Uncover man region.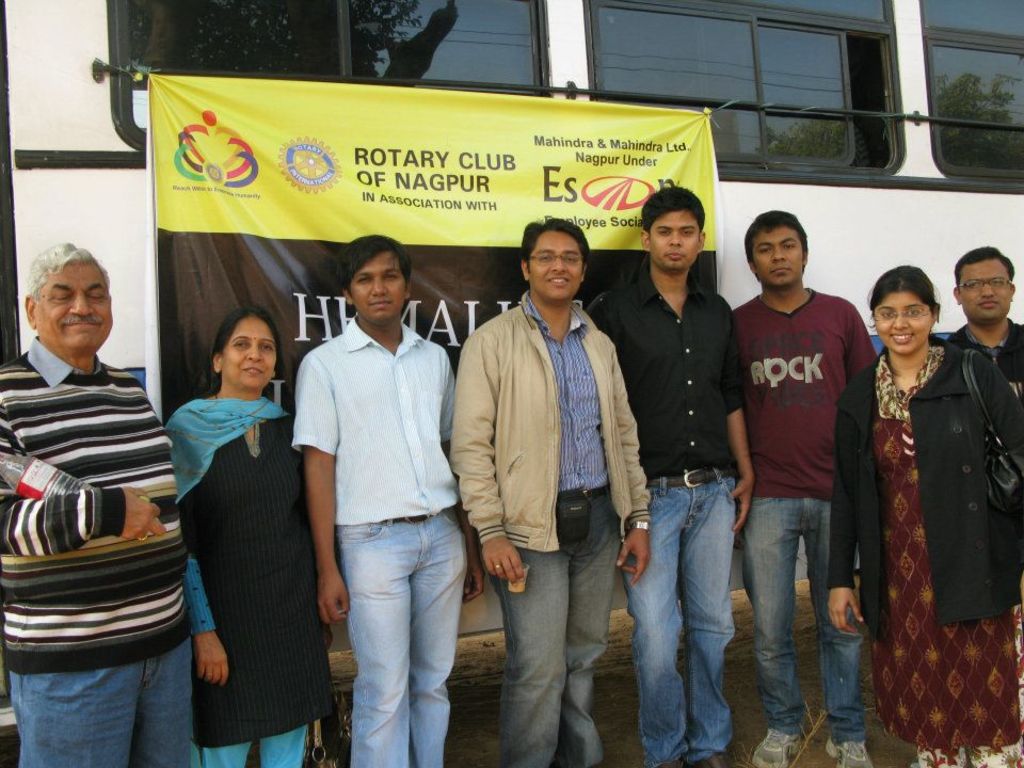
Uncovered: box=[957, 249, 1023, 390].
